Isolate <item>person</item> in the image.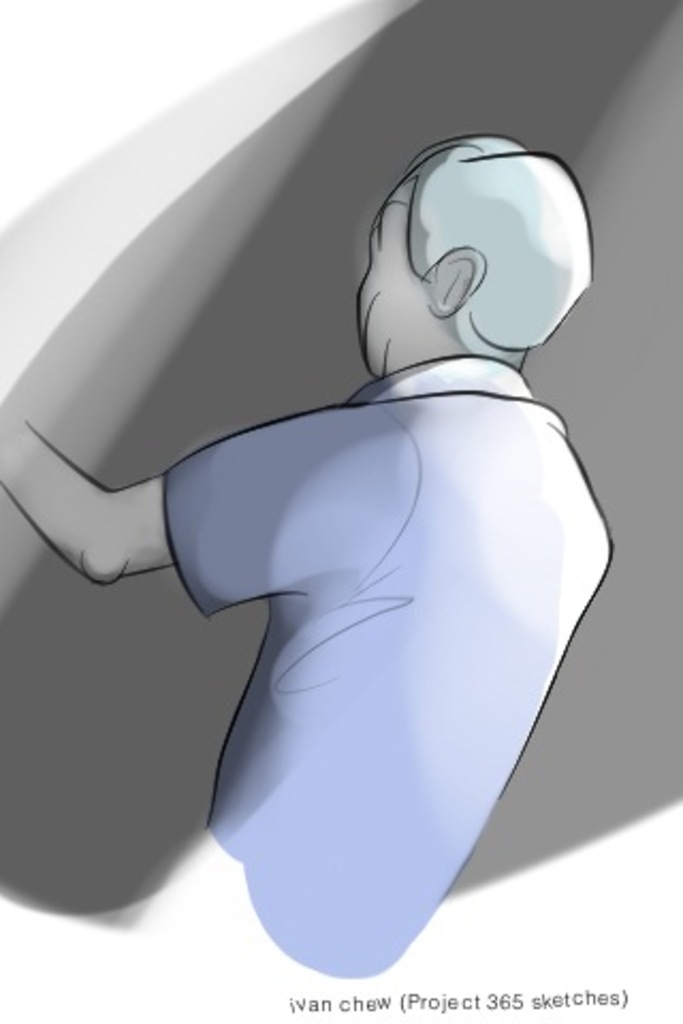
Isolated region: [left=0, top=15, right=666, bottom=1023].
